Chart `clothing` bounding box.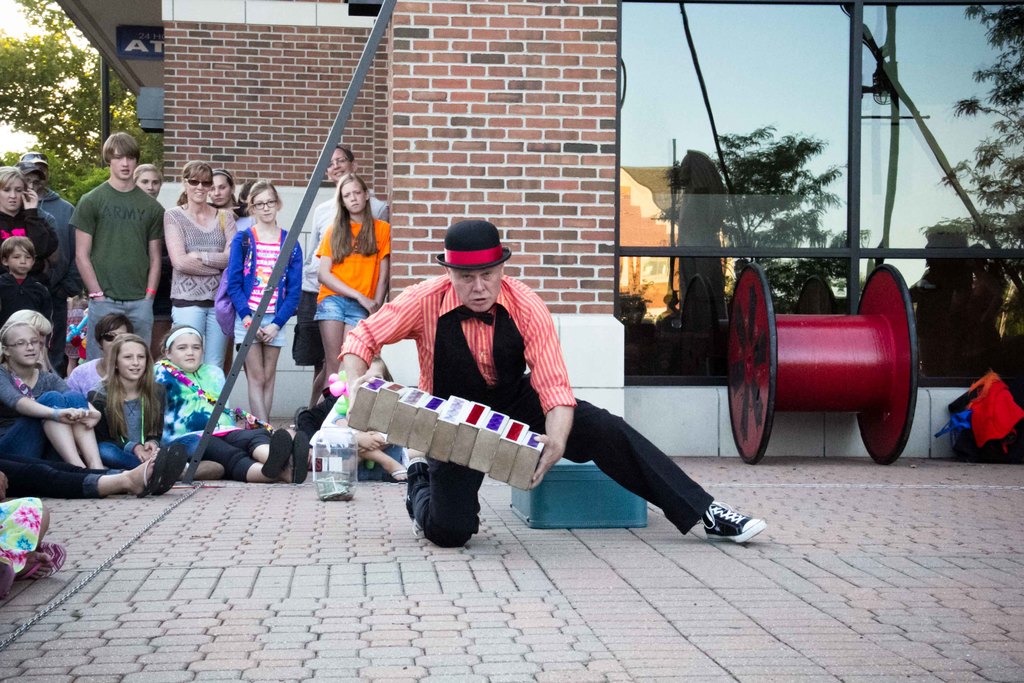
Charted: box(310, 215, 389, 324).
